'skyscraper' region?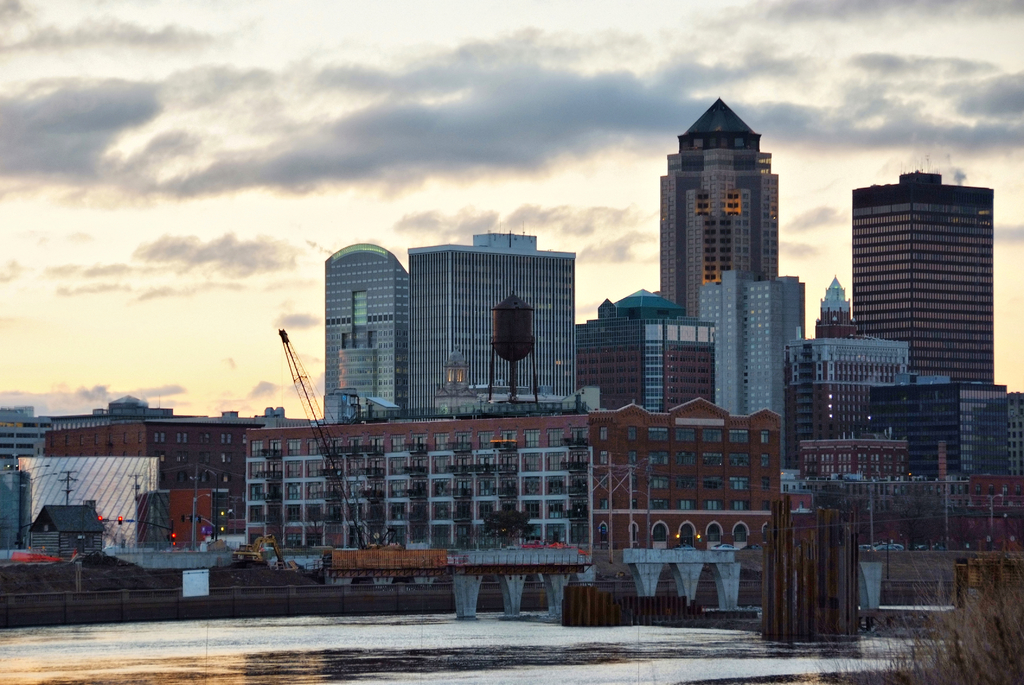
318:238:404:427
